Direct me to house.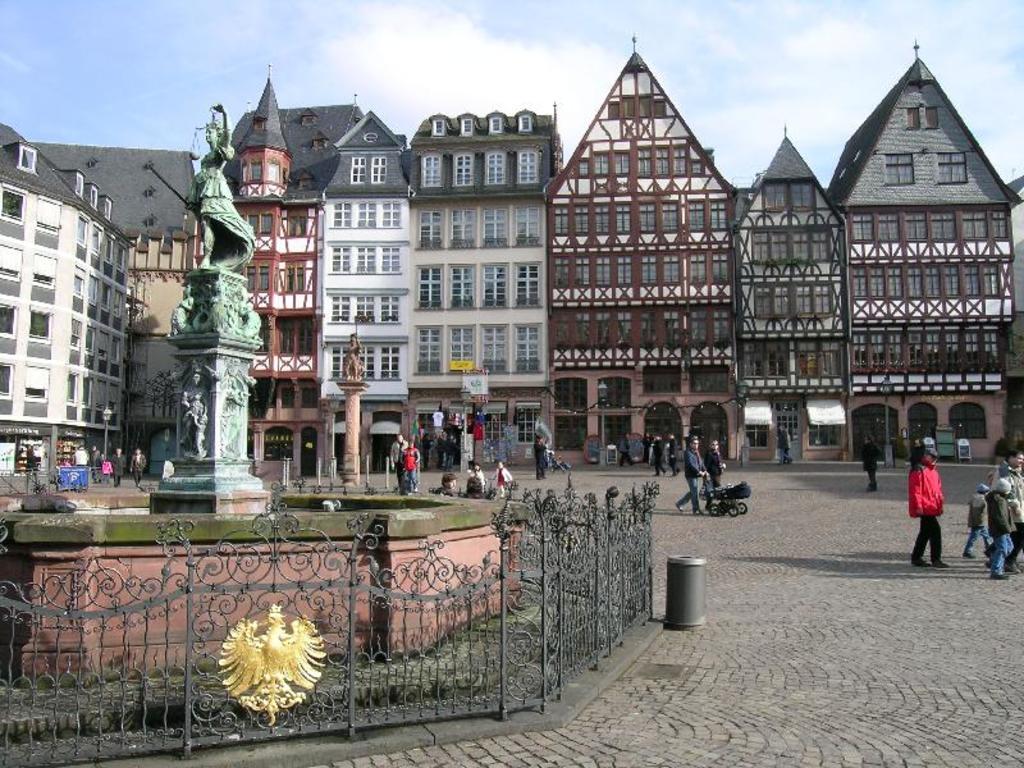
Direction: {"left": 823, "top": 55, "right": 1023, "bottom": 461}.
